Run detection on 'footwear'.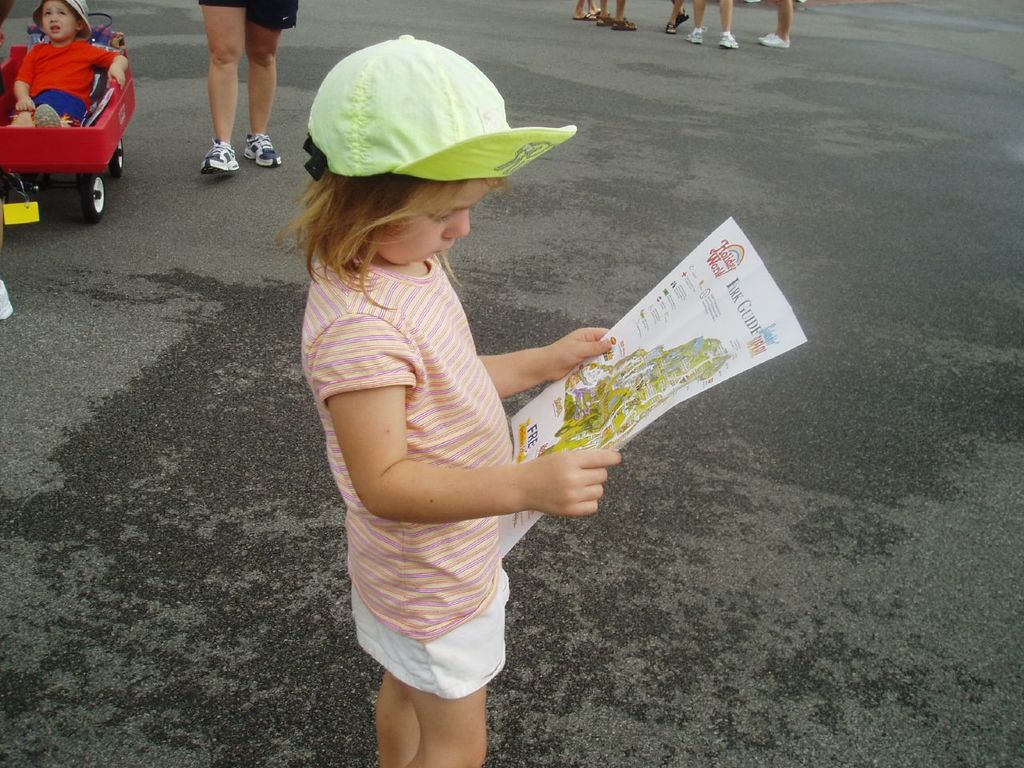
Result: 244, 130, 282, 163.
